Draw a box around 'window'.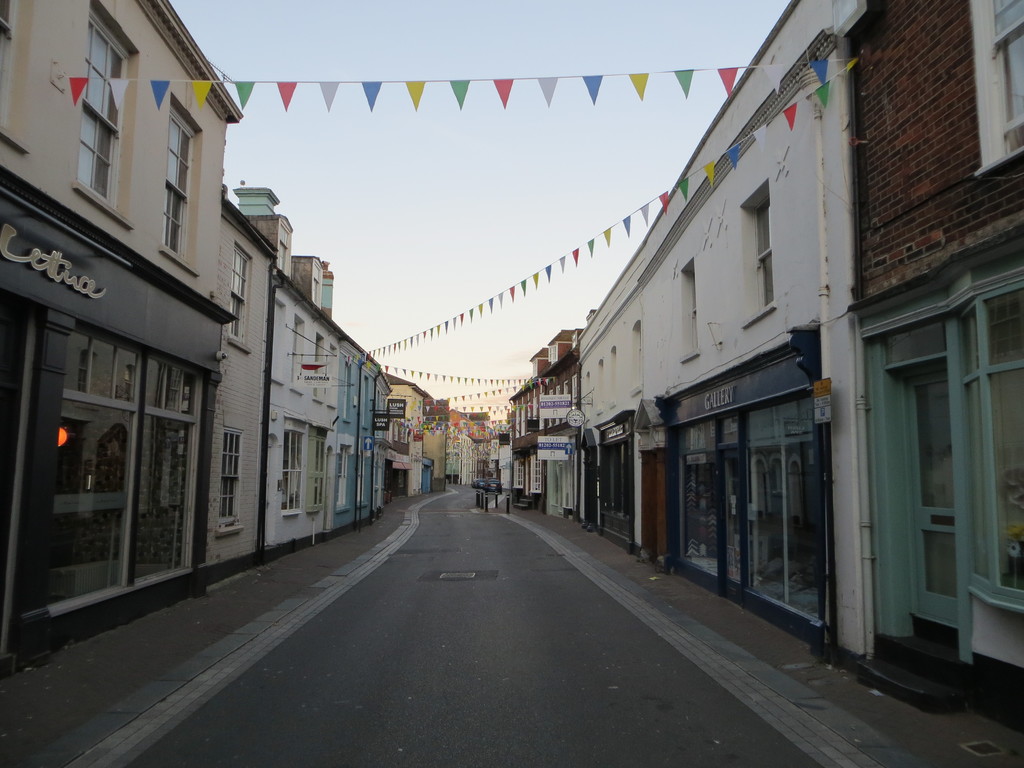
(left=990, top=1, right=1023, bottom=162).
